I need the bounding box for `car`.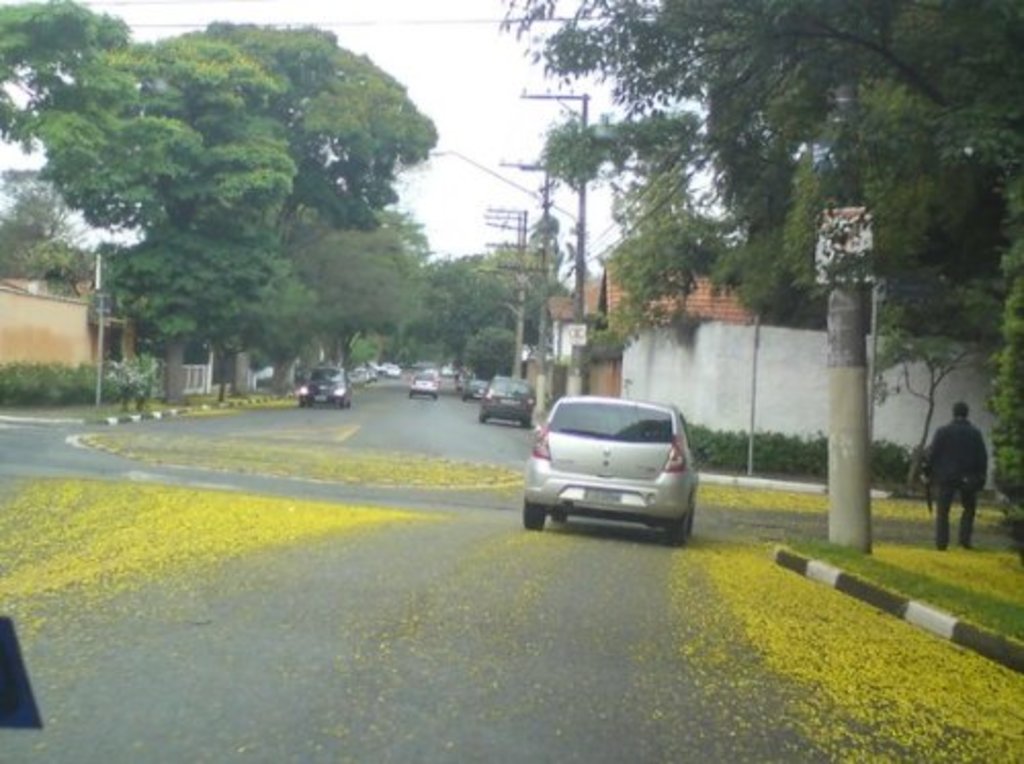
Here it is: locate(297, 367, 348, 401).
